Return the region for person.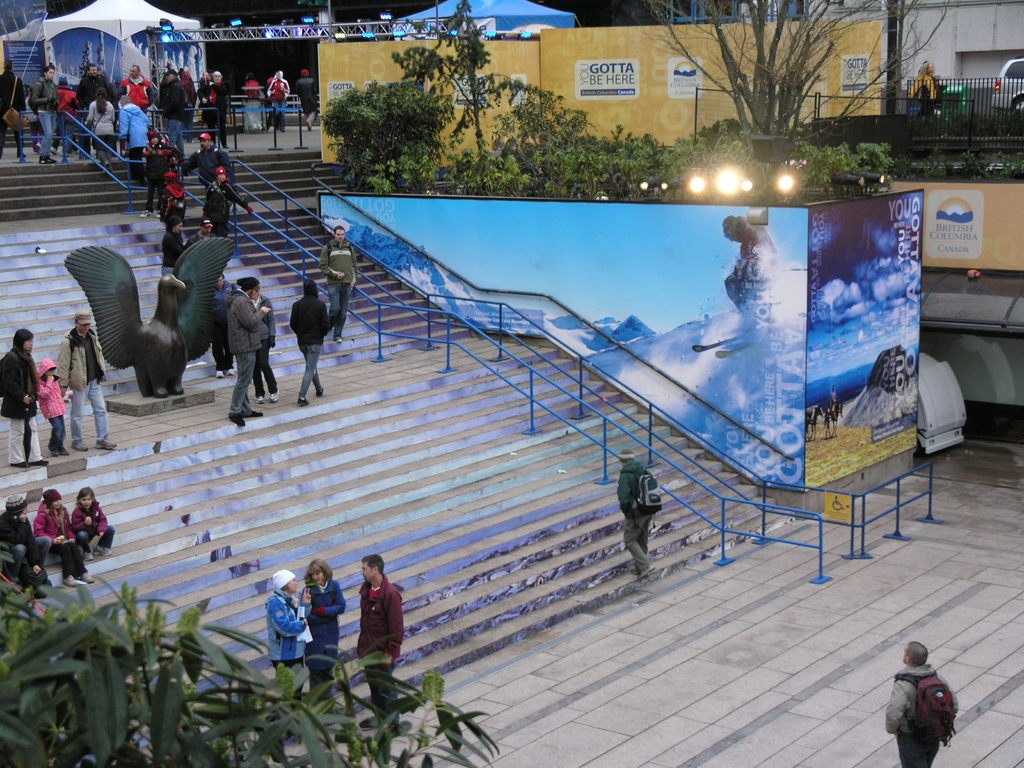
0/324/46/466.
